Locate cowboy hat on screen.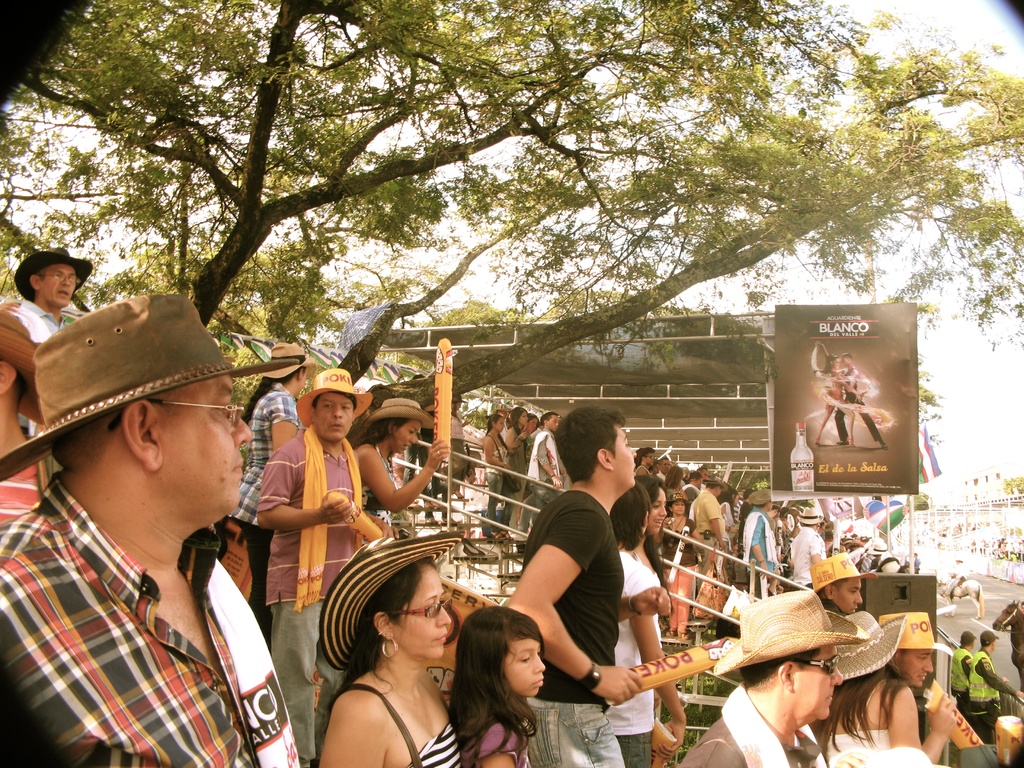
On screen at region(491, 404, 512, 416).
